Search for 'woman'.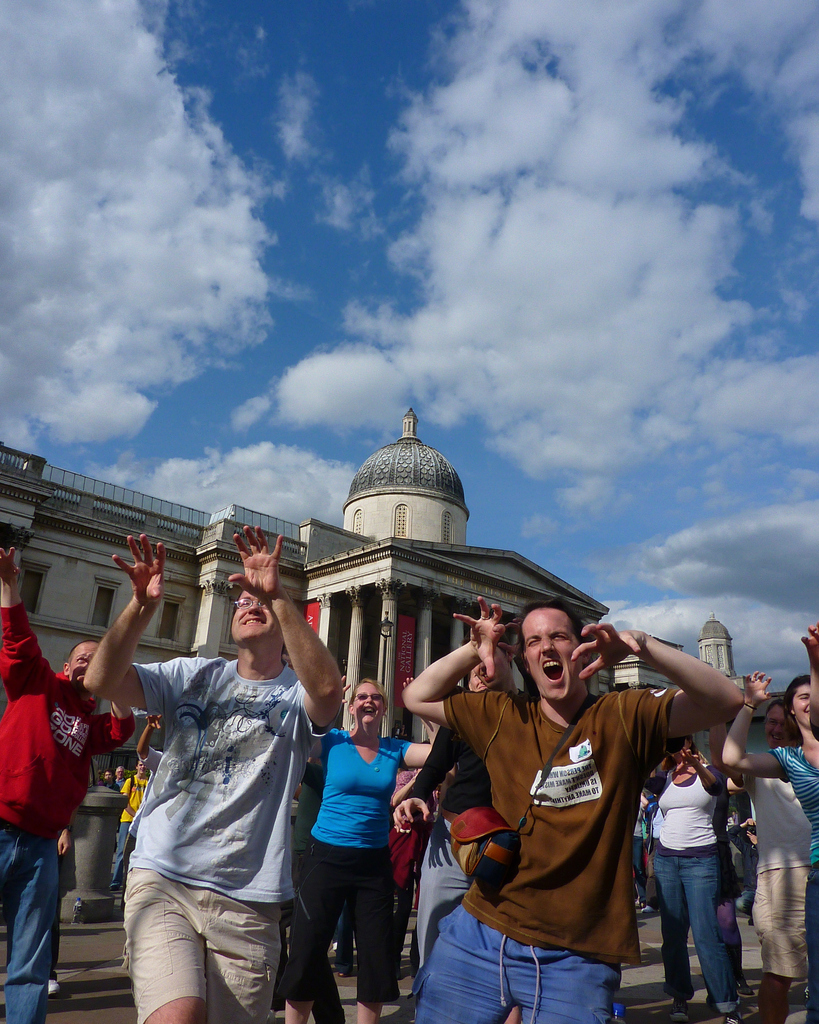
Found at [648,739,741,1022].
